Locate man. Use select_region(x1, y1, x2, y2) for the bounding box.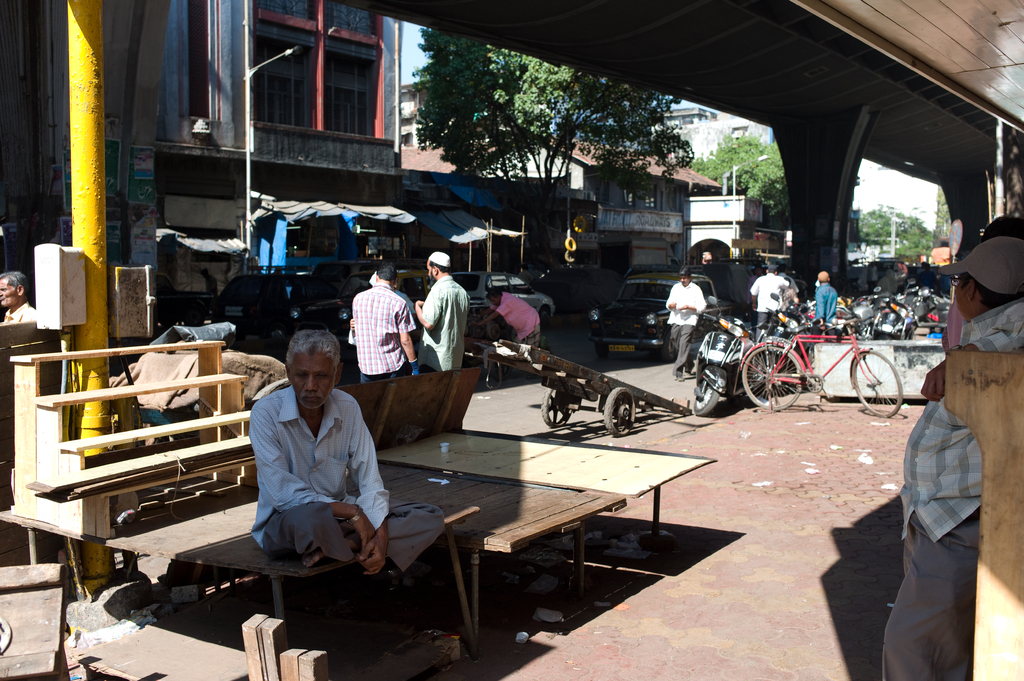
select_region(662, 268, 705, 376).
